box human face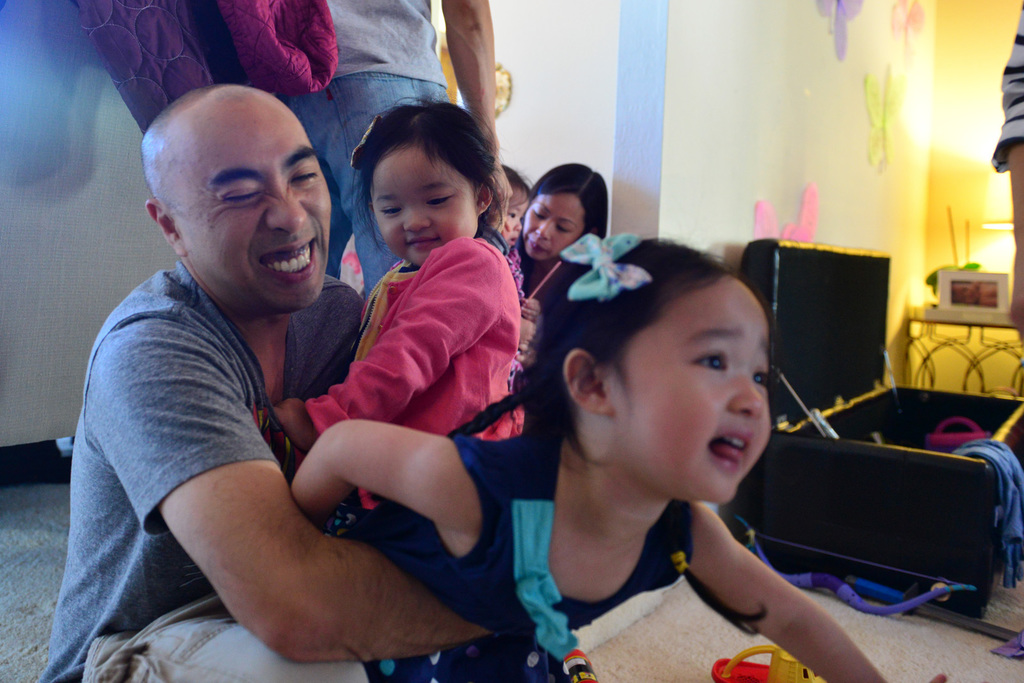
BBox(525, 191, 583, 262)
